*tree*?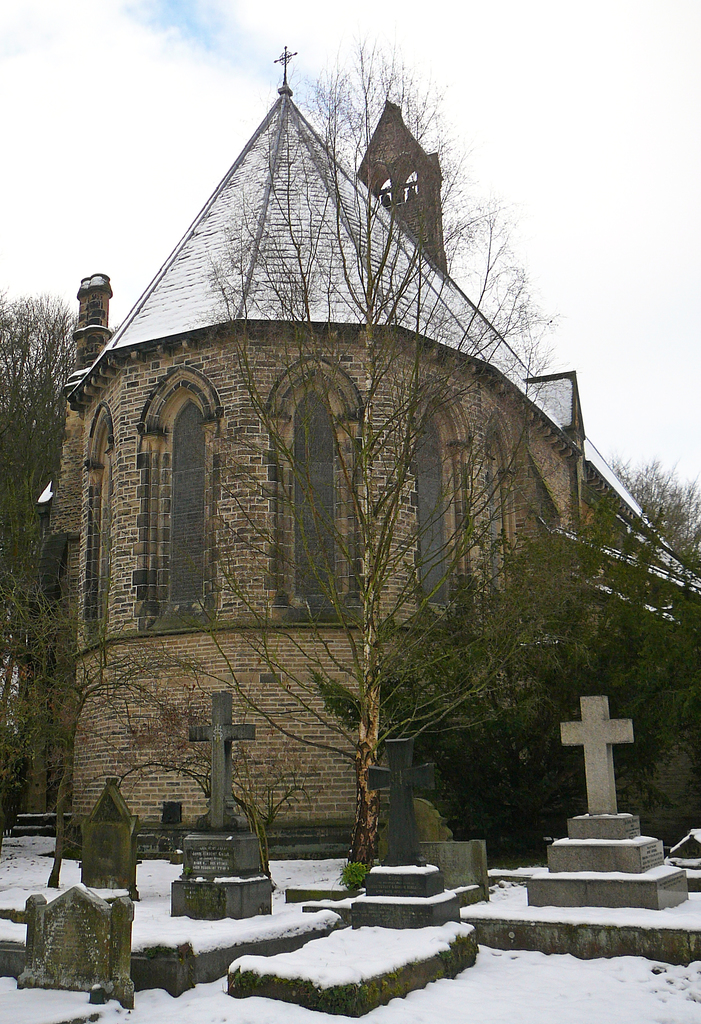
{"x1": 0, "y1": 280, "x2": 134, "y2": 831}
